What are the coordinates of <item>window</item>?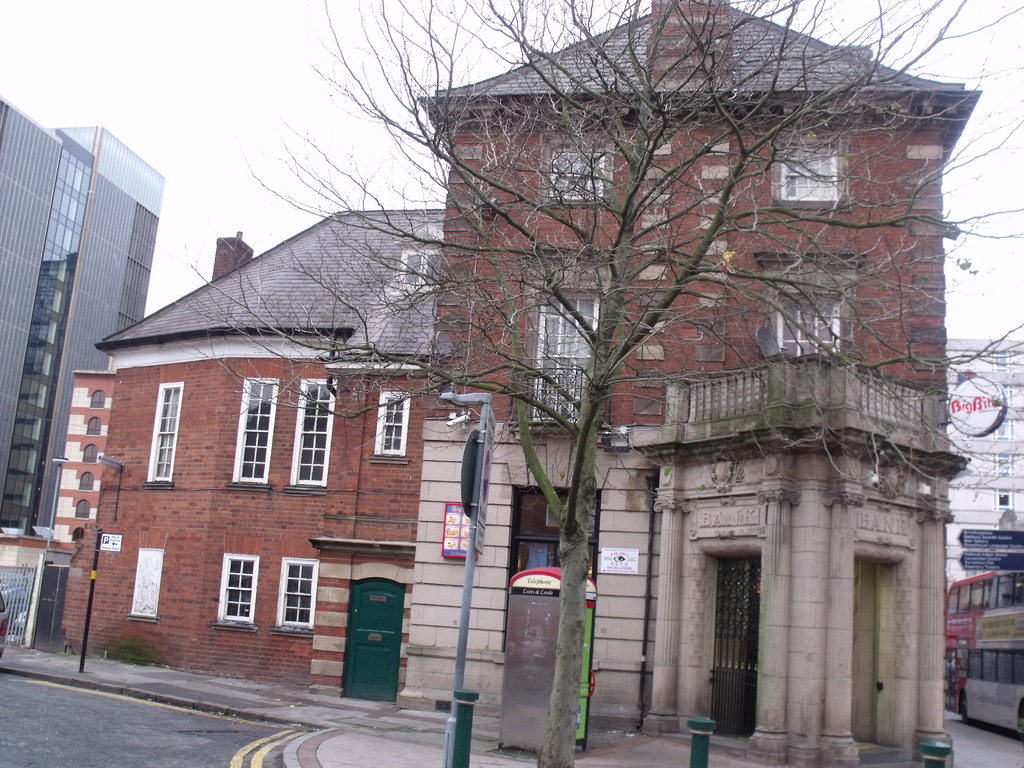
(216, 556, 255, 627).
